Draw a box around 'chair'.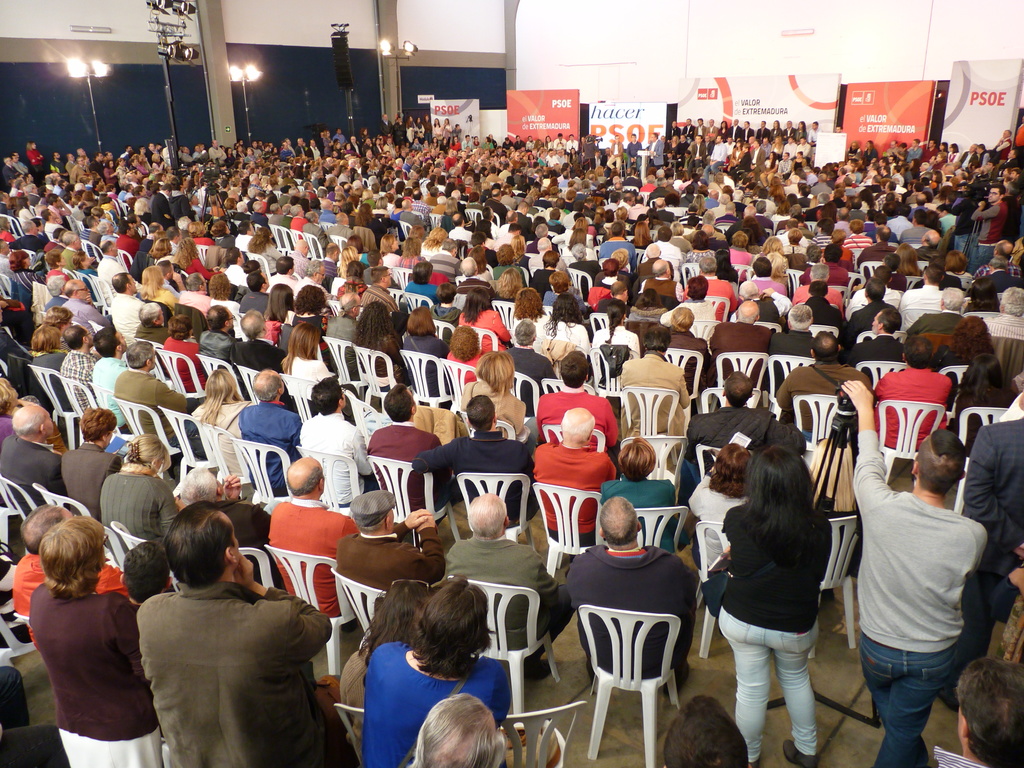
{"left": 90, "top": 241, "right": 106, "bottom": 266}.
